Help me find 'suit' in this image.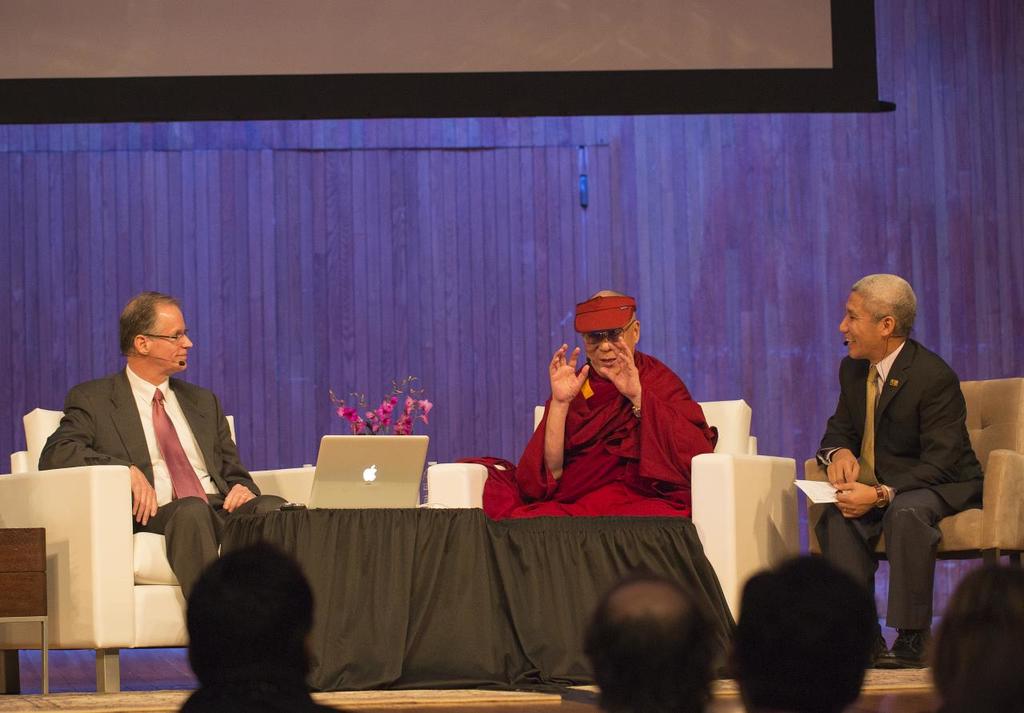
Found it: (38,359,294,599).
